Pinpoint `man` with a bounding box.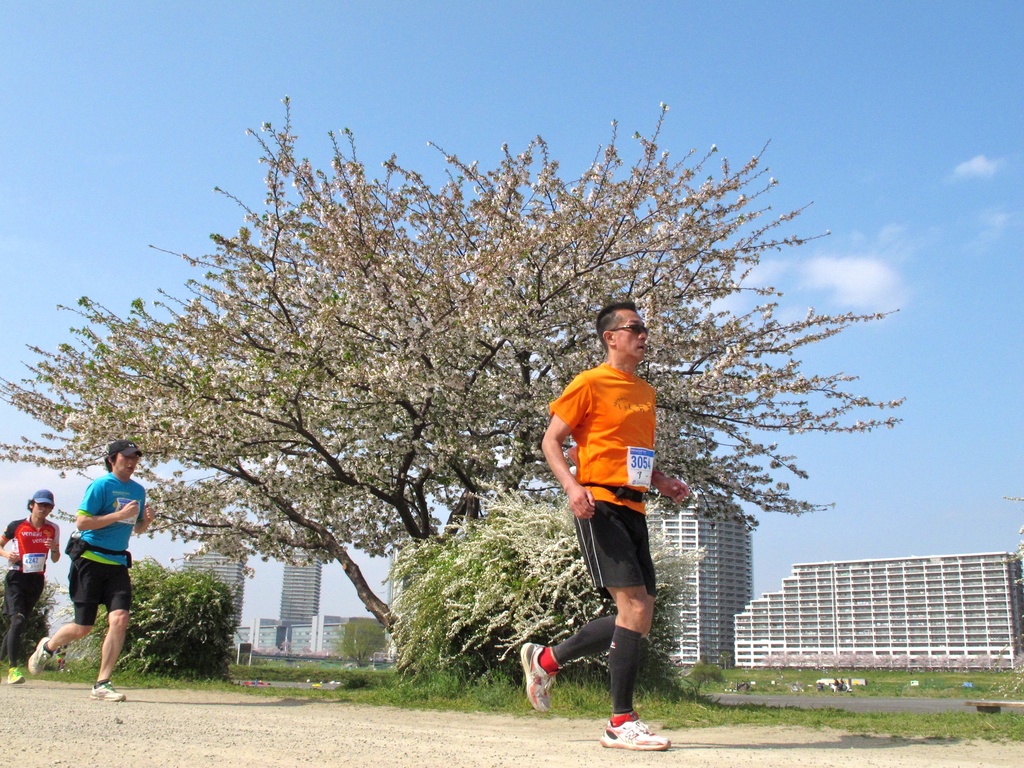
pyautogui.locateOnScreen(0, 486, 57, 685).
